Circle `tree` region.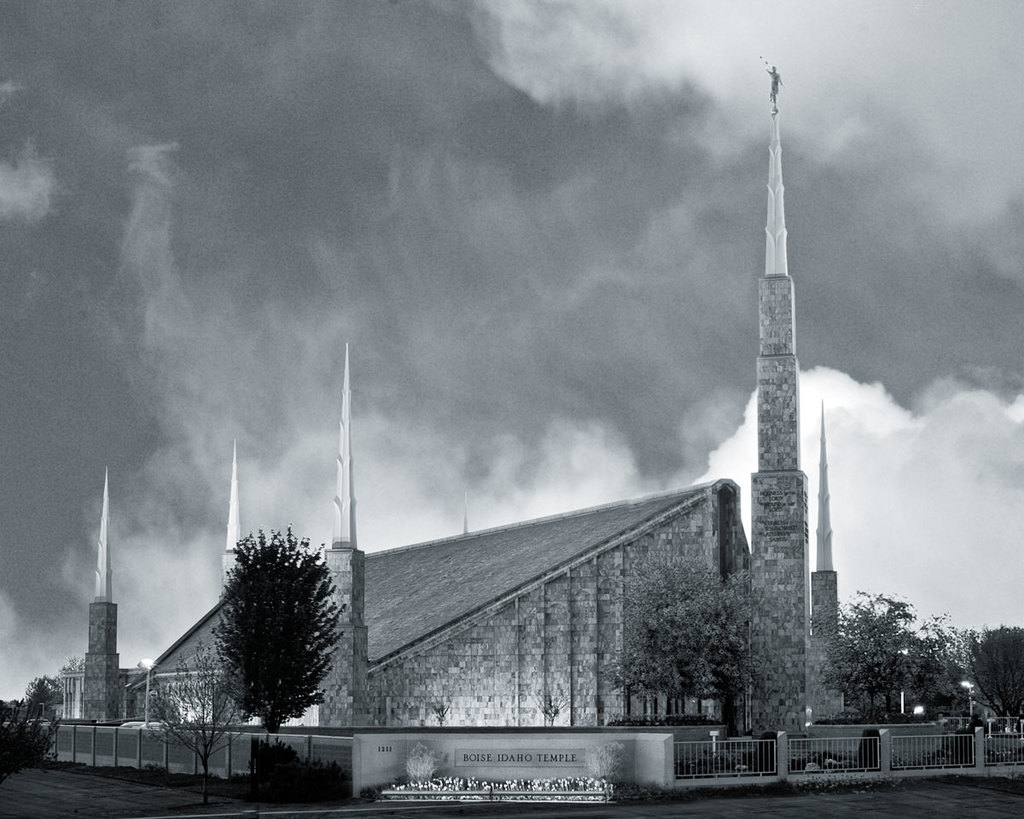
Region: bbox=[0, 703, 63, 788].
